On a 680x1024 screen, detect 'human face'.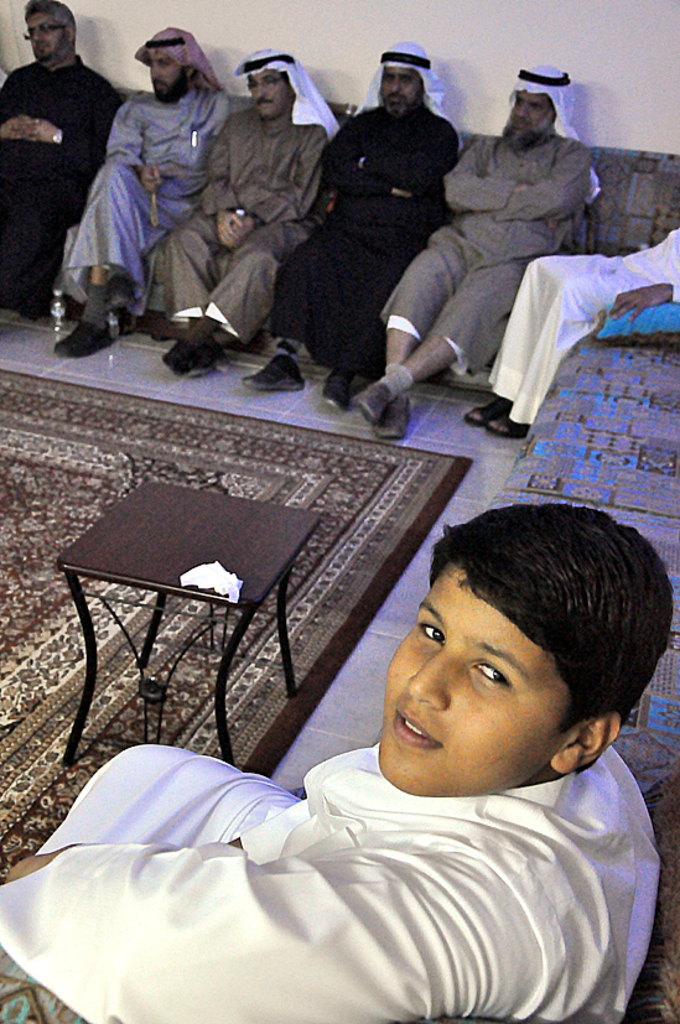
(x1=507, y1=90, x2=551, y2=135).
